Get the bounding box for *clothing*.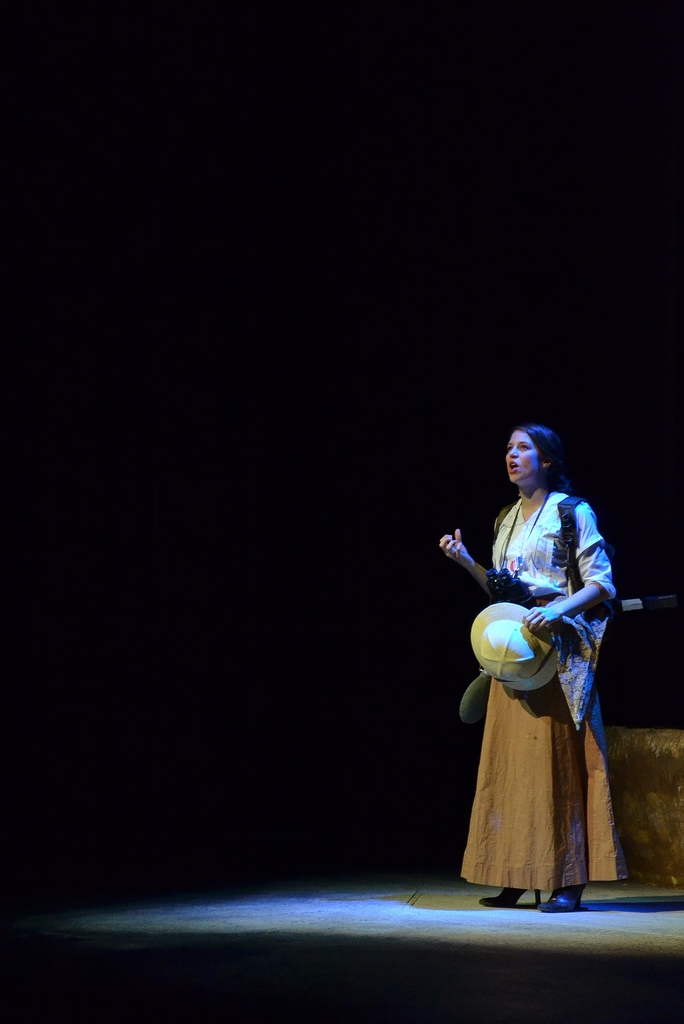
469:422:631:904.
